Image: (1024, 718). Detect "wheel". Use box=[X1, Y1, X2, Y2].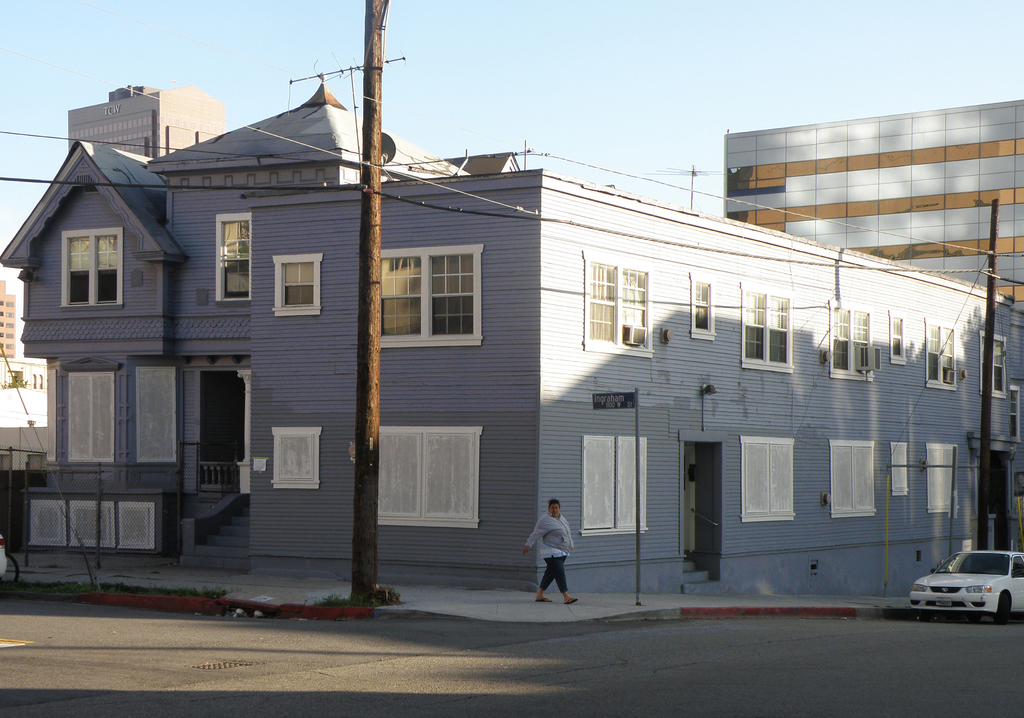
box=[998, 589, 1012, 621].
